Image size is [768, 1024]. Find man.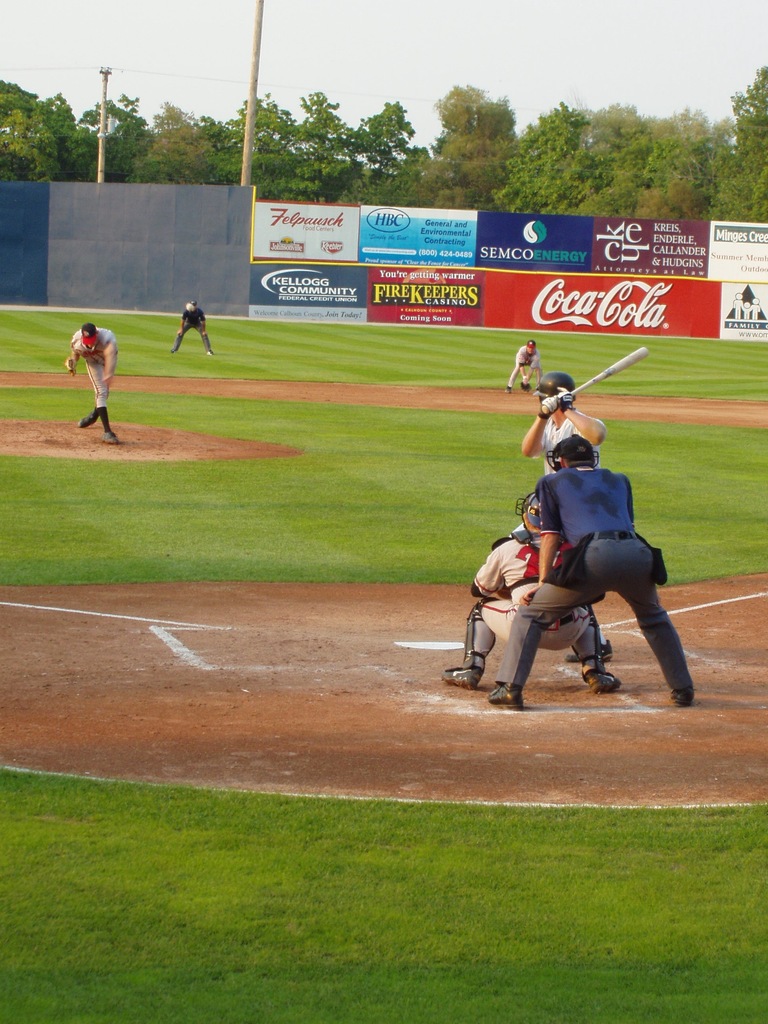
bbox=[522, 371, 612, 662].
